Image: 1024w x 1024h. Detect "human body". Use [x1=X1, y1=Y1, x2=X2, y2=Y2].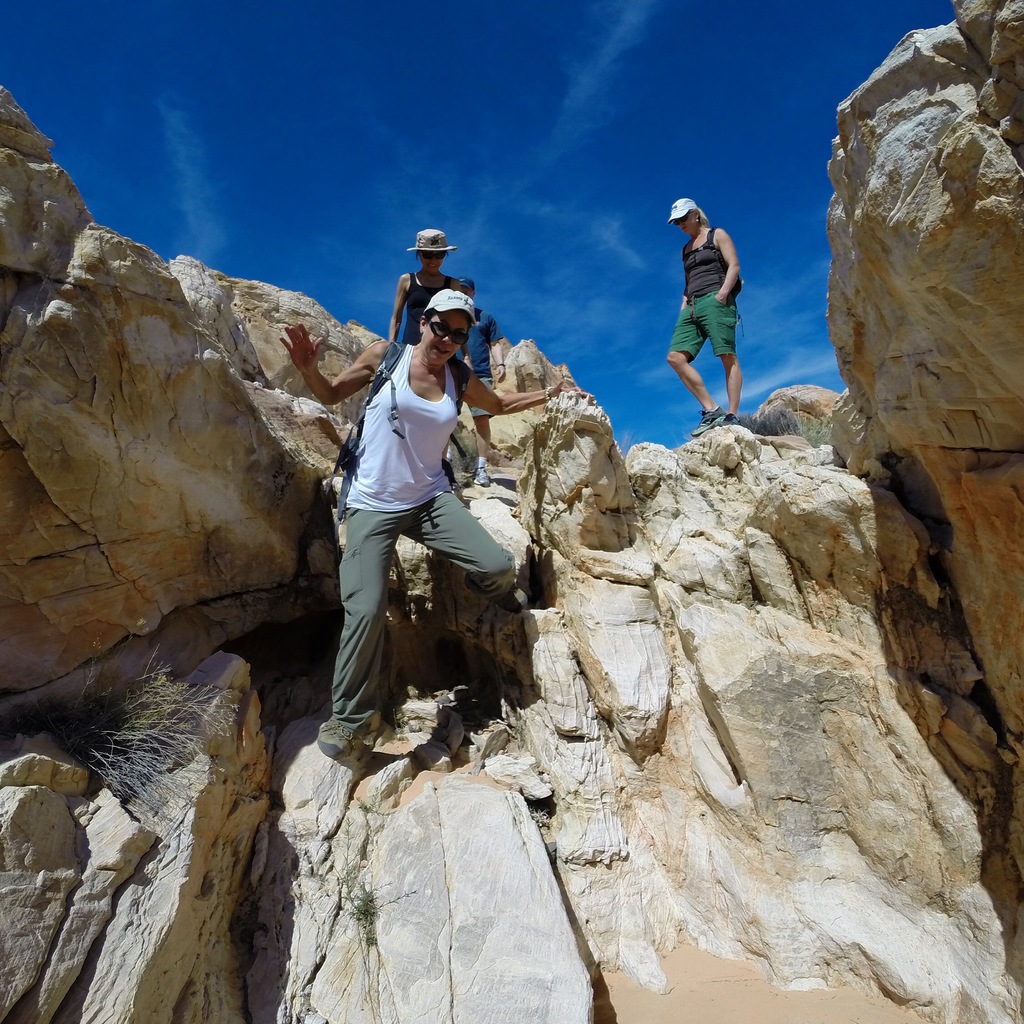
[x1=307, y1=323, x2=564, y2=767].
